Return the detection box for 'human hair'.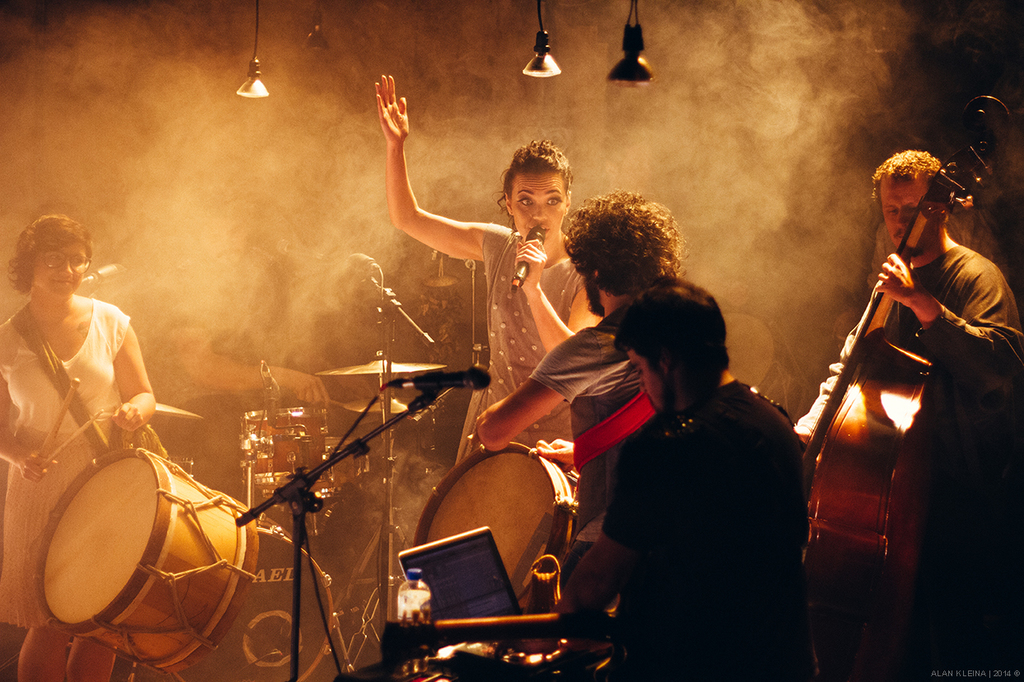
x1=9 y1=211 x2=95 y2=293.
